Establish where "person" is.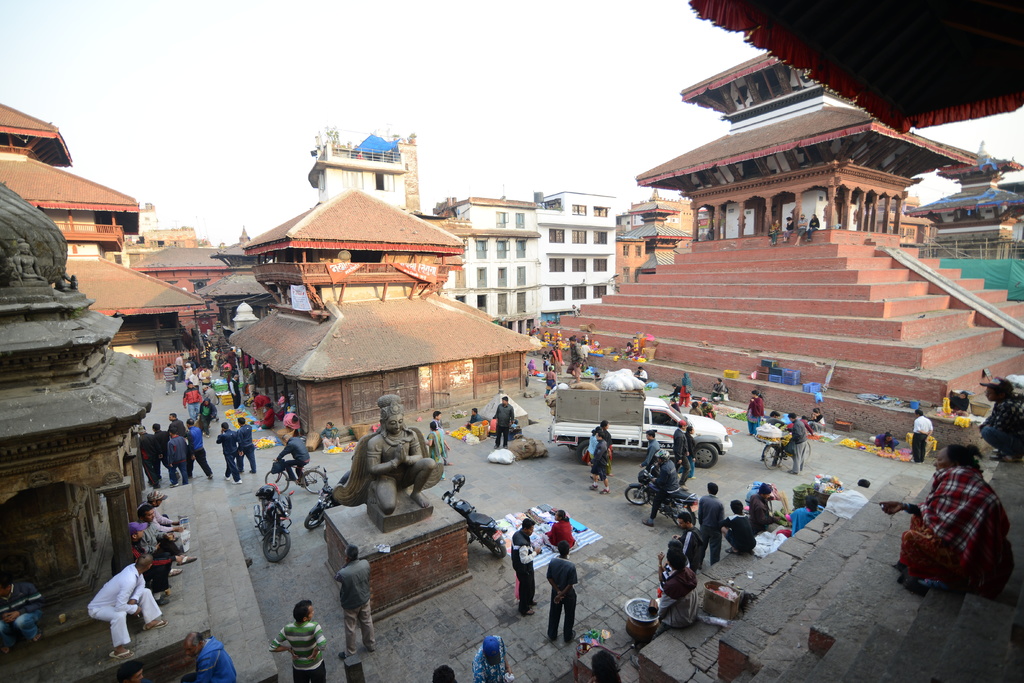
Established at 145,482,186,533.
